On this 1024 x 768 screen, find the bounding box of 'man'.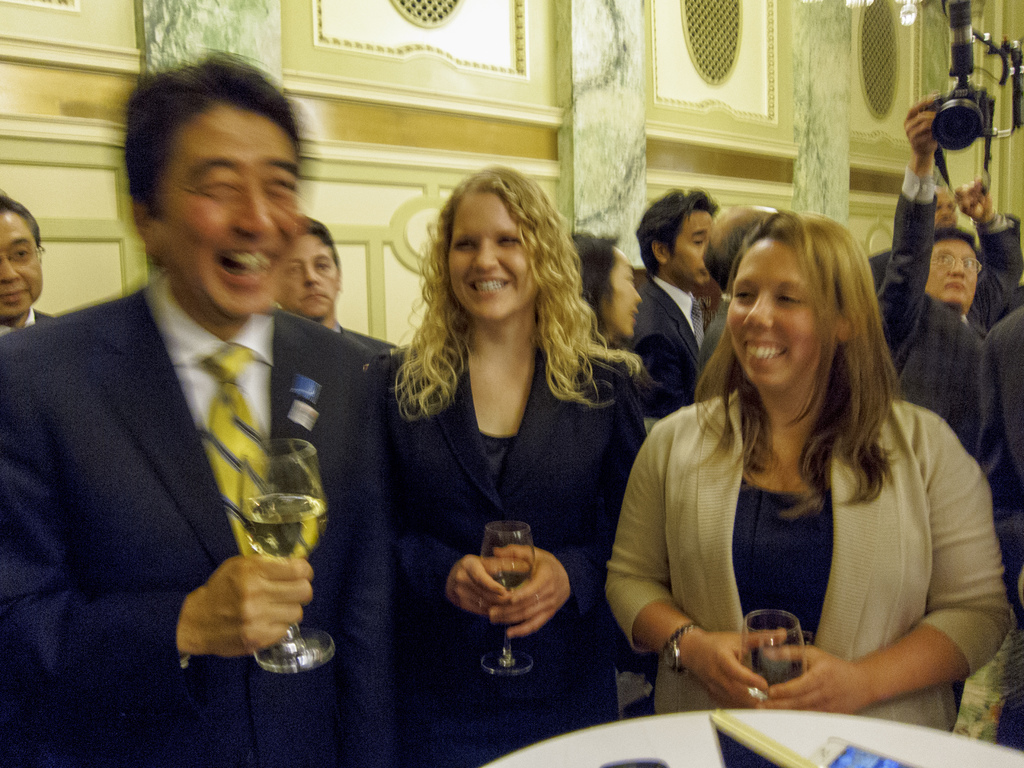
Bounding box: x1=616 y1=195 x2=727 y2=413.
